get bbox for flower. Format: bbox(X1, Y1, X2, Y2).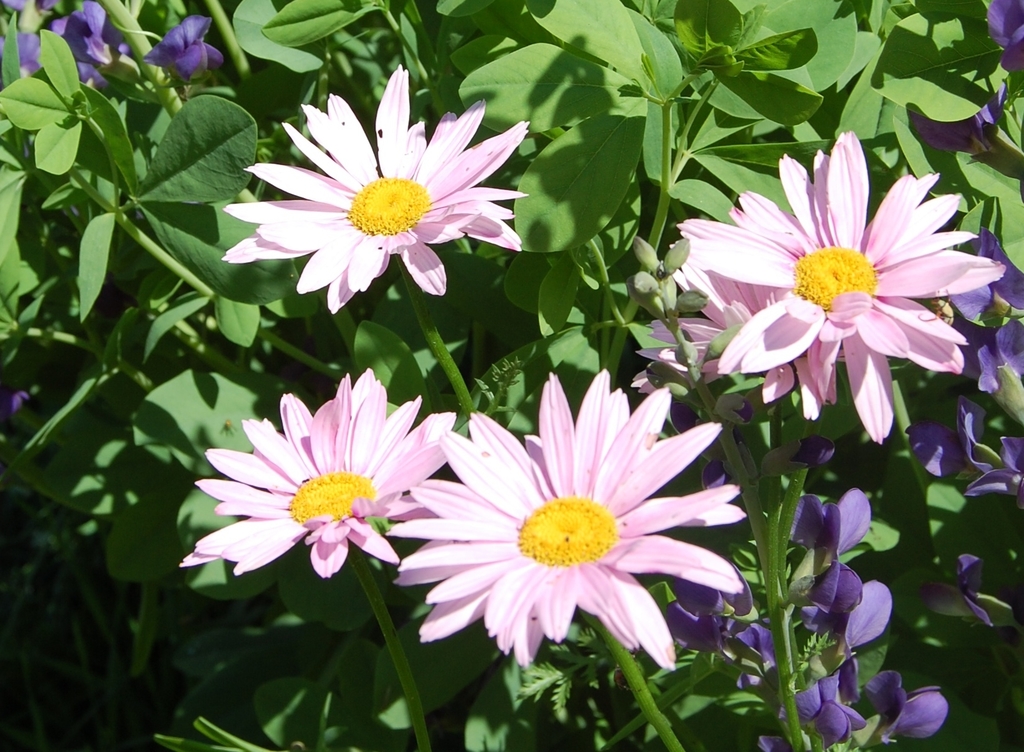
bbox(675, 125, 1006, 379).
